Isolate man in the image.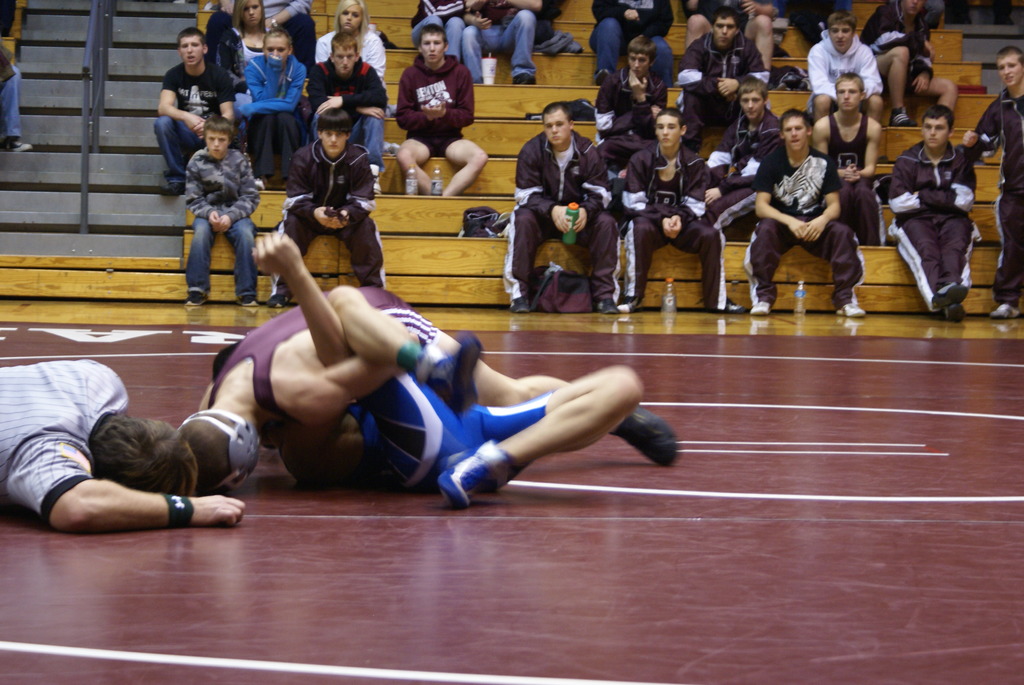
Isolated region: box(178, 283, 675, 494).
